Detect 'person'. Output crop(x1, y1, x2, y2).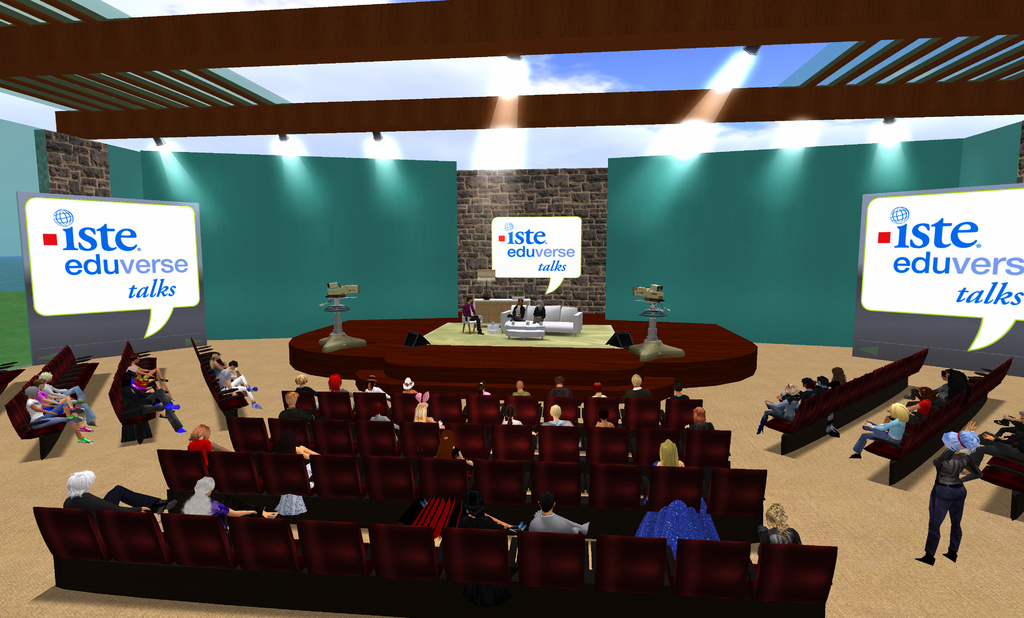
crop(550, 377, 570, 398).
